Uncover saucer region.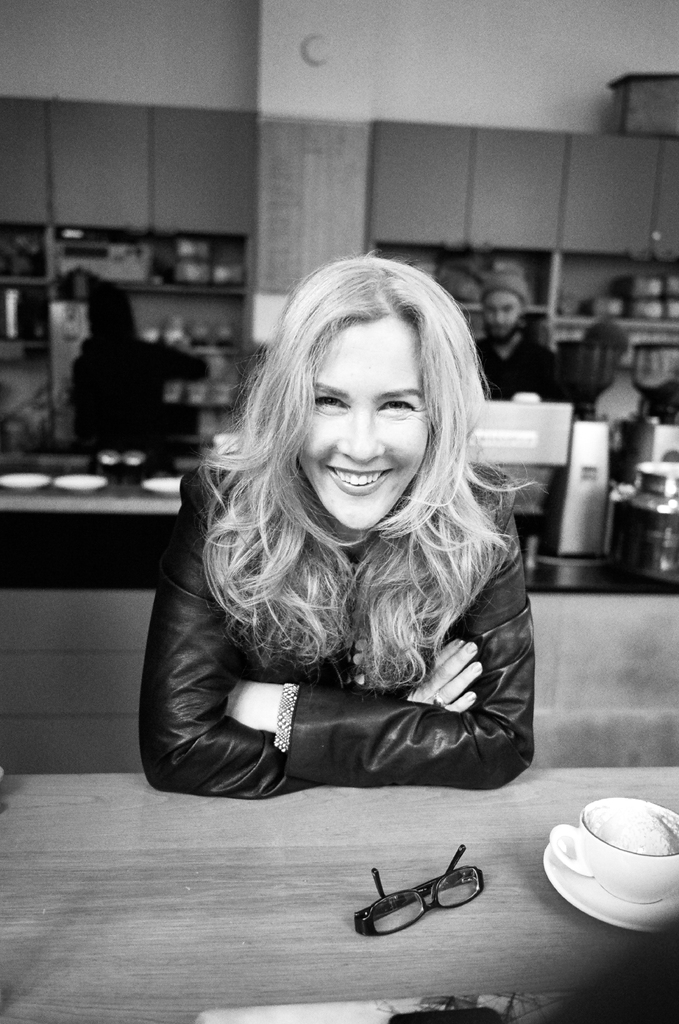
Uncovered: left=541, top=833, right=678, bottom=936.
